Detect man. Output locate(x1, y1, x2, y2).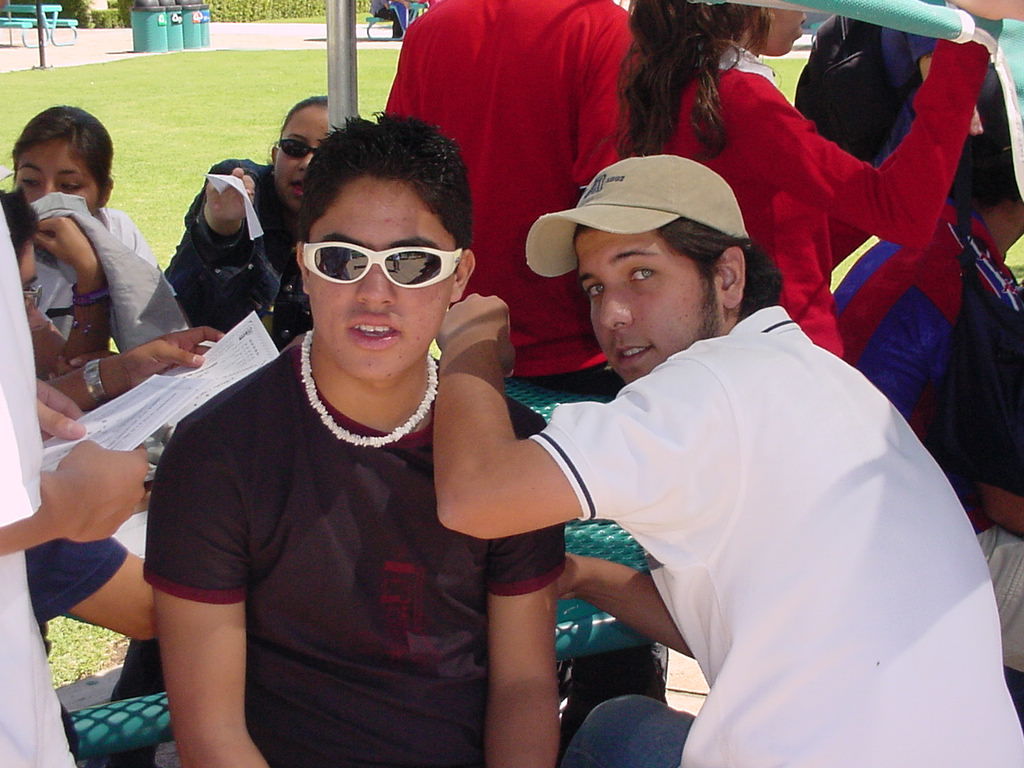
locate(134, 114, 575, 767).
